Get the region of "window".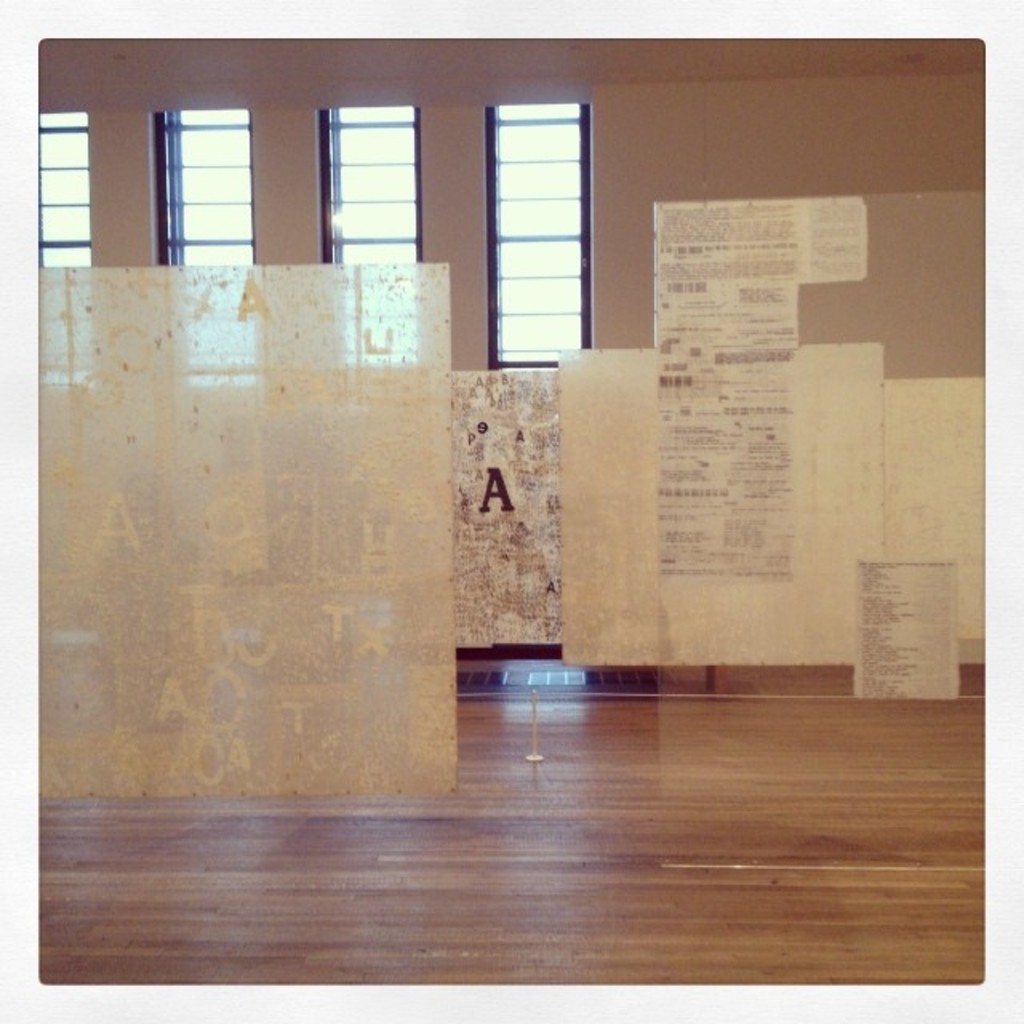
bbox=(328, 106, 416, 269).
